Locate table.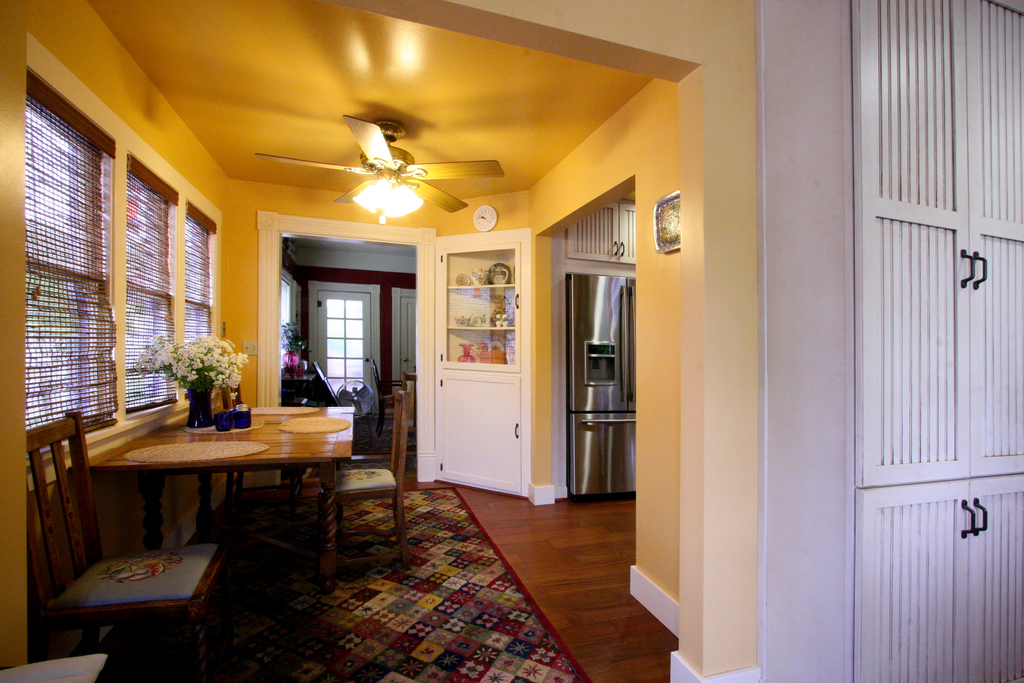
Bounding box: locate(284, 373, 317, 407).
